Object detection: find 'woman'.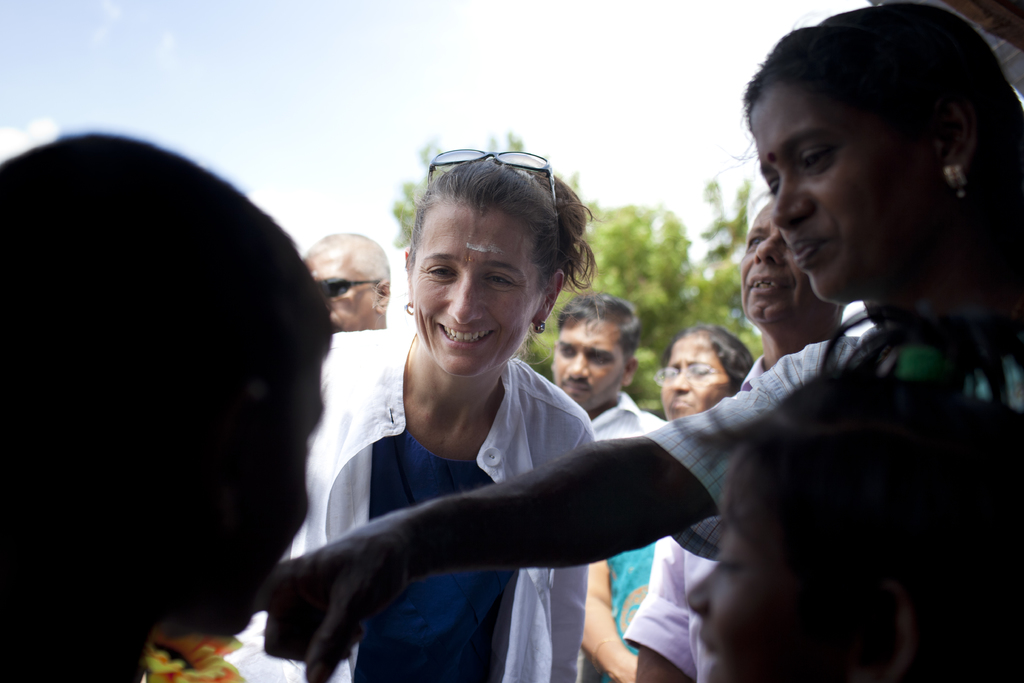
(left=253, top=0, right=1023, bottom=682).
